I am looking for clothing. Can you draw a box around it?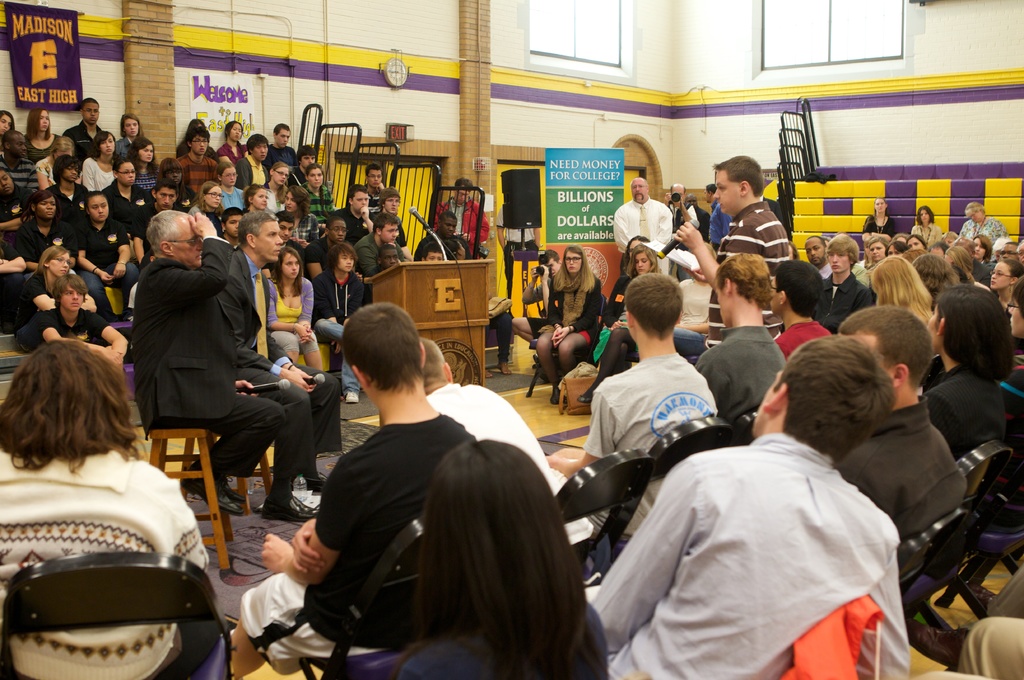
Sure, the bounding box is (0,440,212,679).
